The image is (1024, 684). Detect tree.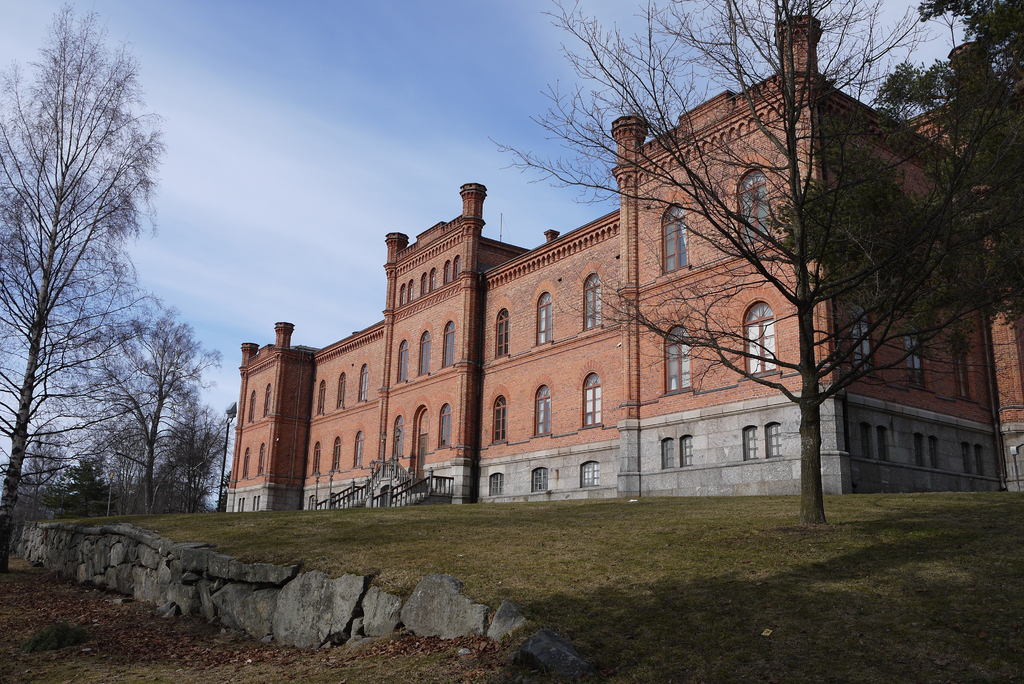
Detection: (x1=481, y1=0, x2=1023, y2=529).
